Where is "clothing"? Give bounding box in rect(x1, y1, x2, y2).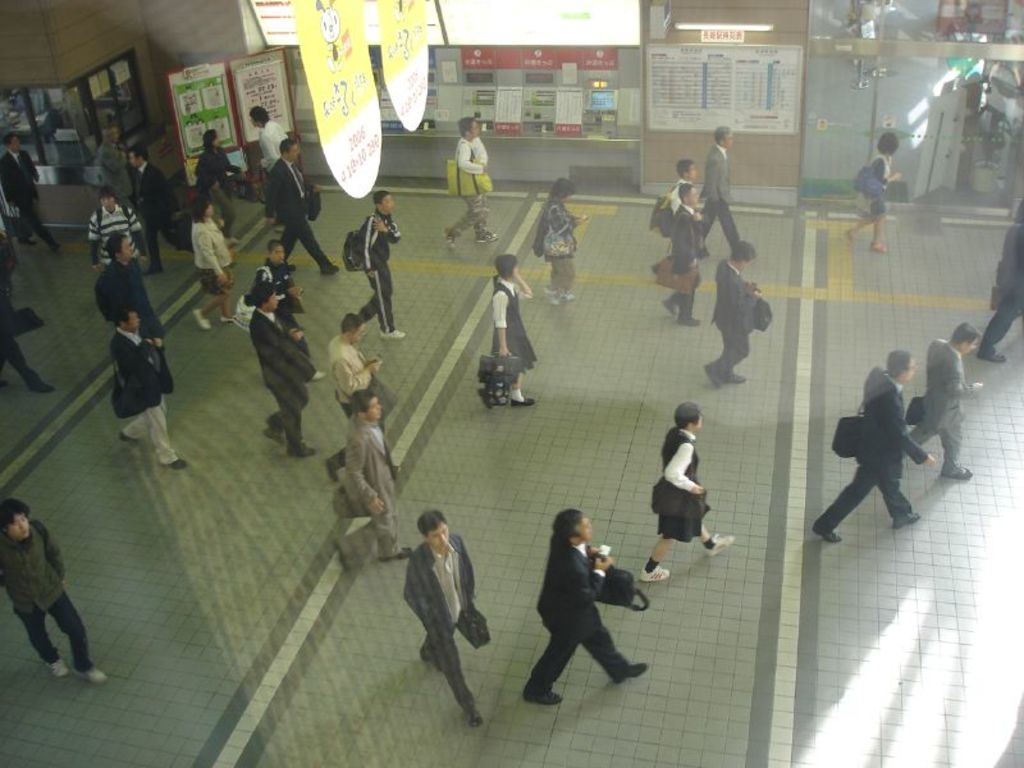
rect(480, 276, 549, 396).
